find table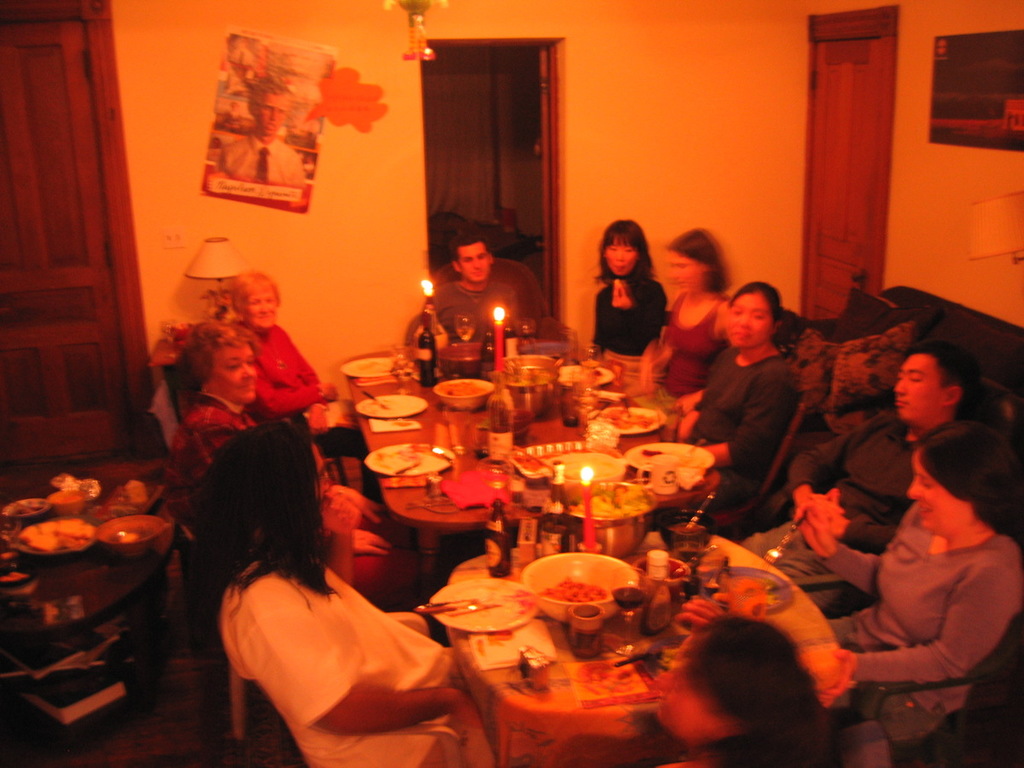
<box>426,528,835,767</box>
